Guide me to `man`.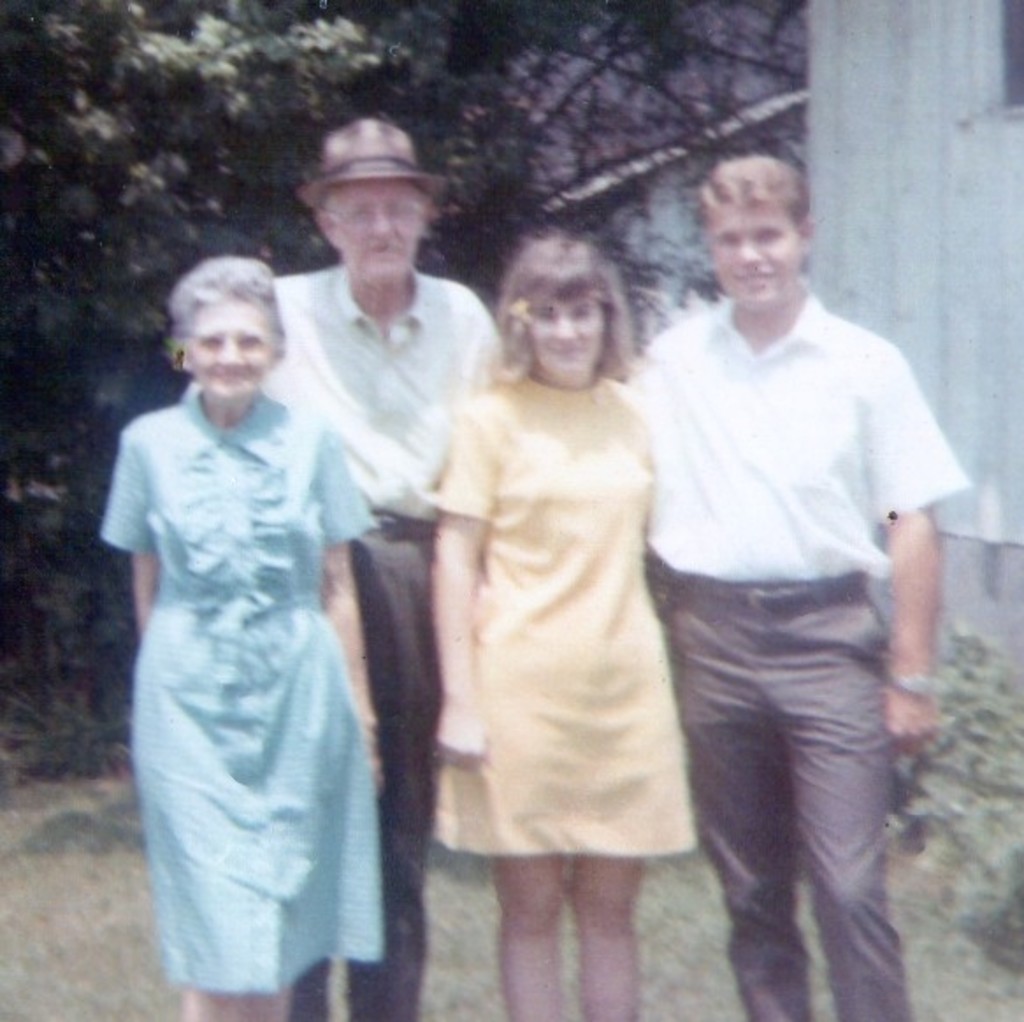
Guidance: 622 153 970 1020.
